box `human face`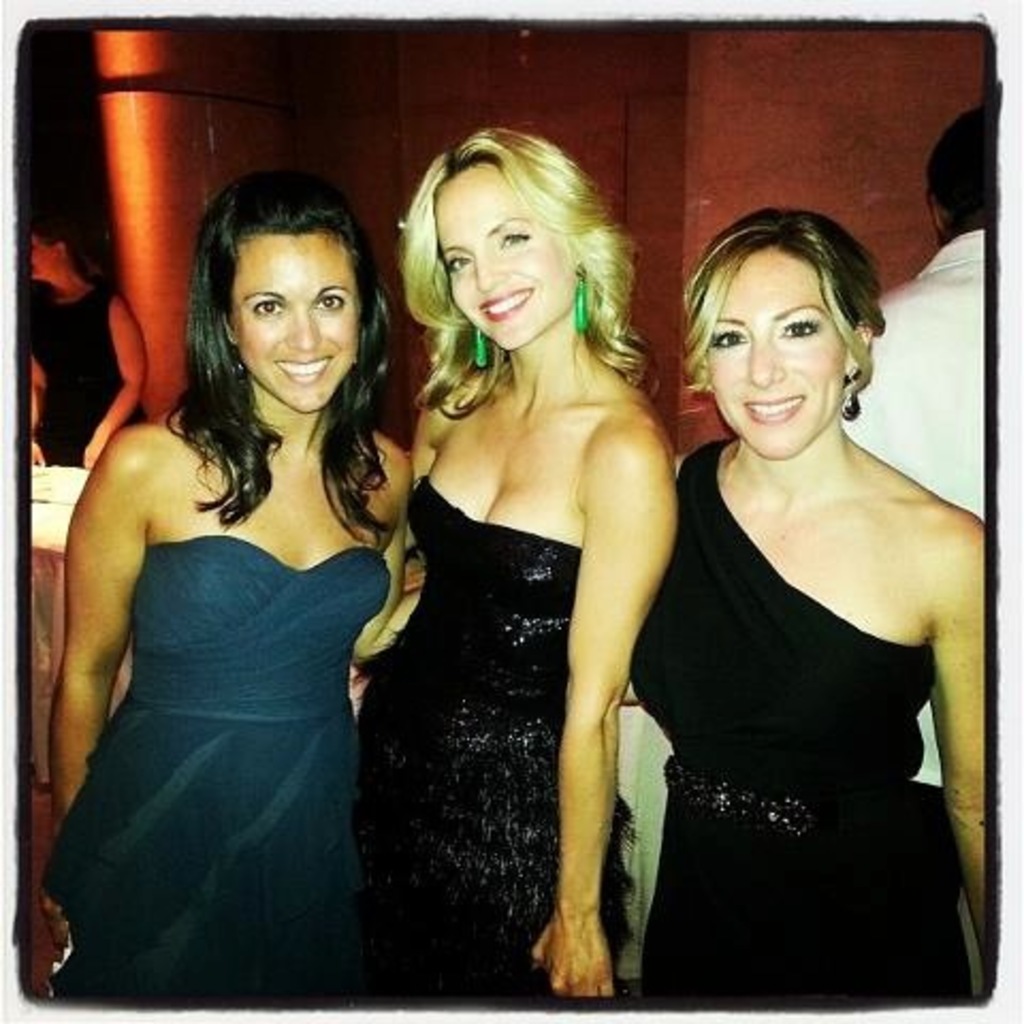
bbox(230, 230, 365, 403)
